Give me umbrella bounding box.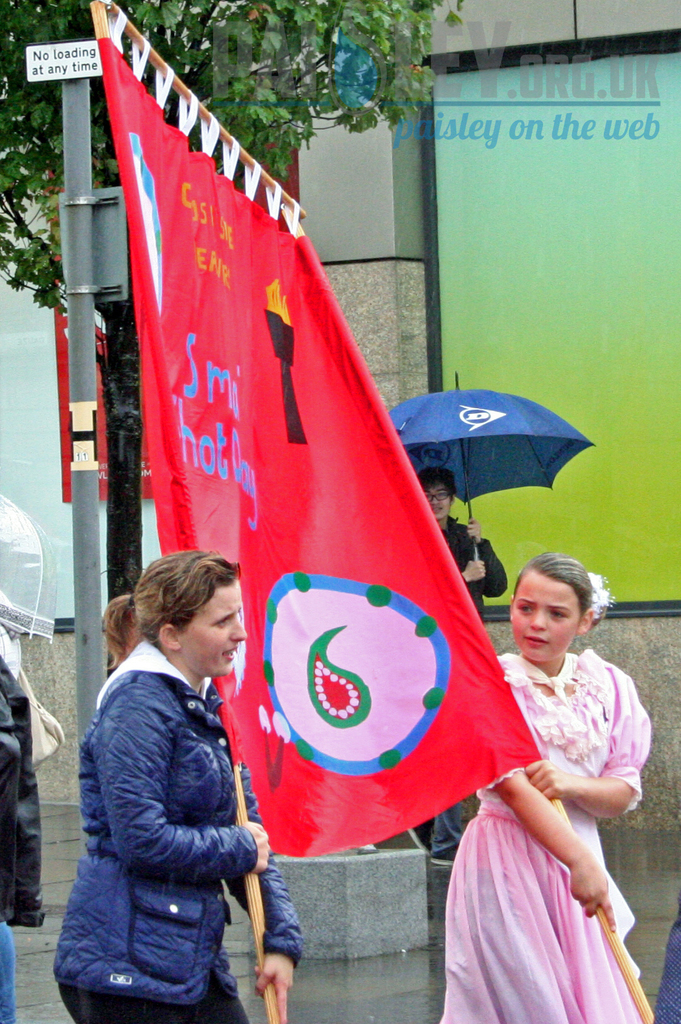
(392, 380, 593, 556).
